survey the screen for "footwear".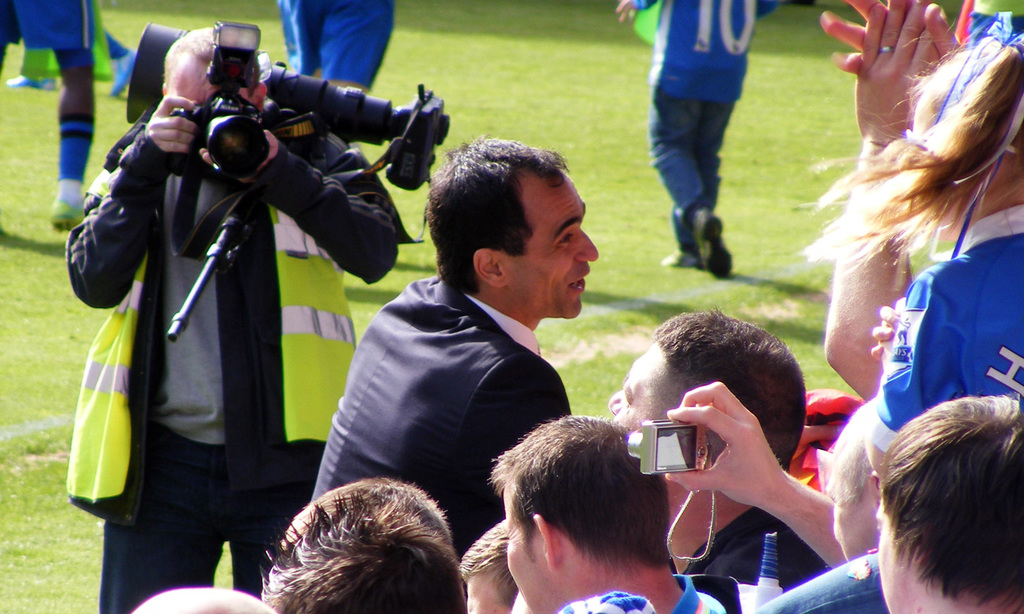
Survey found: box=[102, 54, 132, 94].
